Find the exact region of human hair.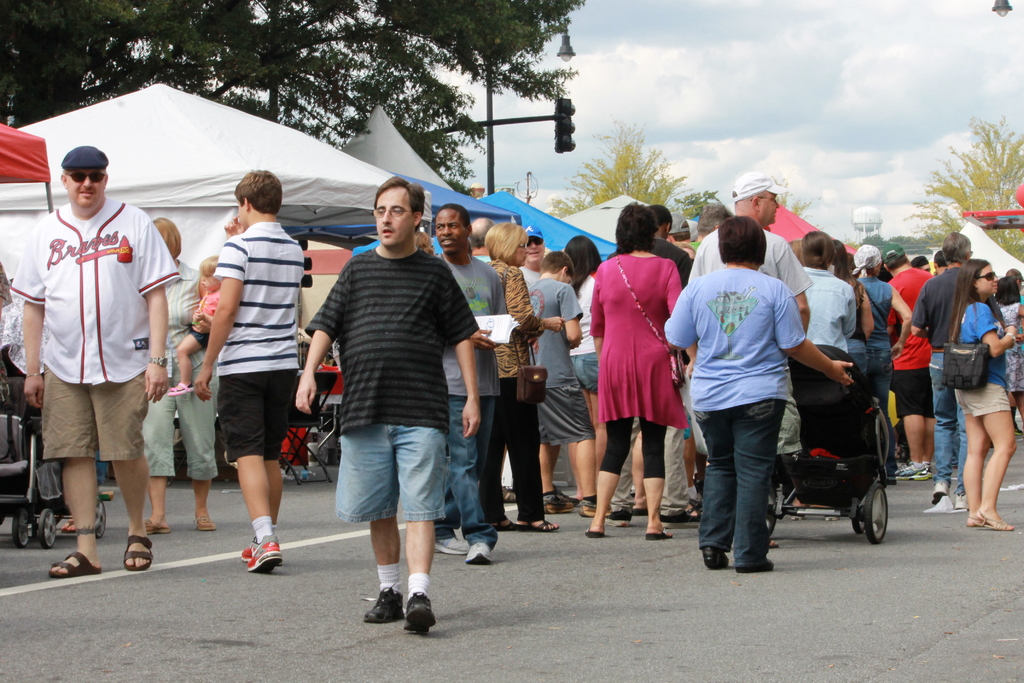
Exact region: locate(566, 237, 601, 295).
